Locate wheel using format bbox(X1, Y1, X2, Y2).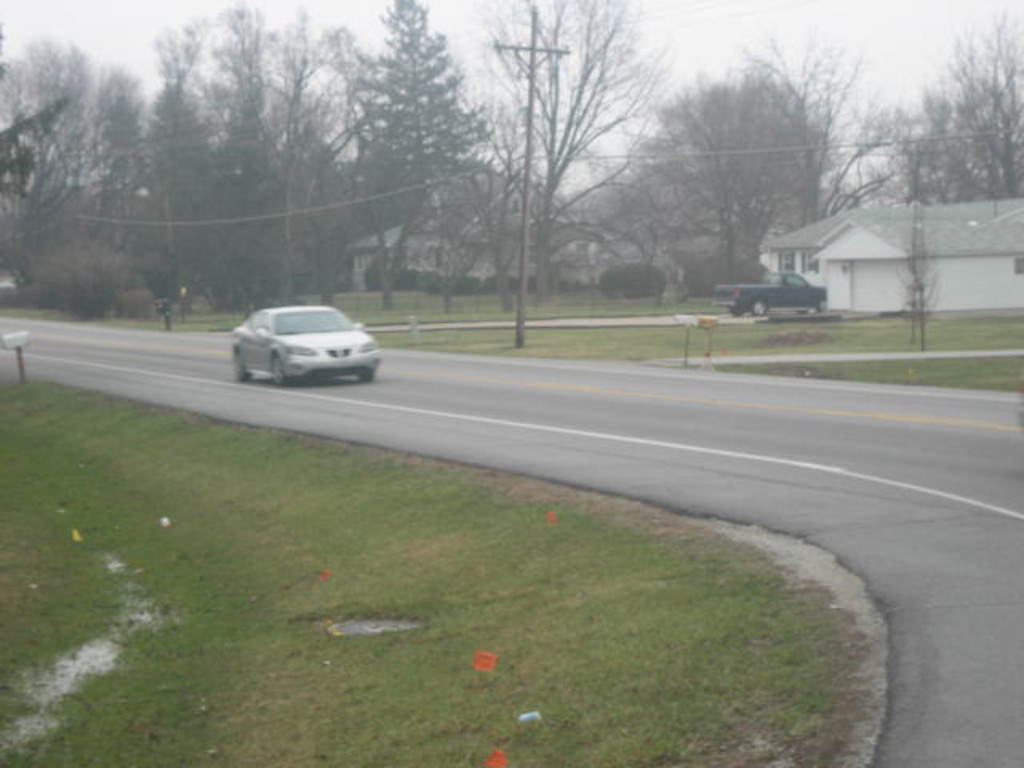
bbox(272, 354, 296, 386).
